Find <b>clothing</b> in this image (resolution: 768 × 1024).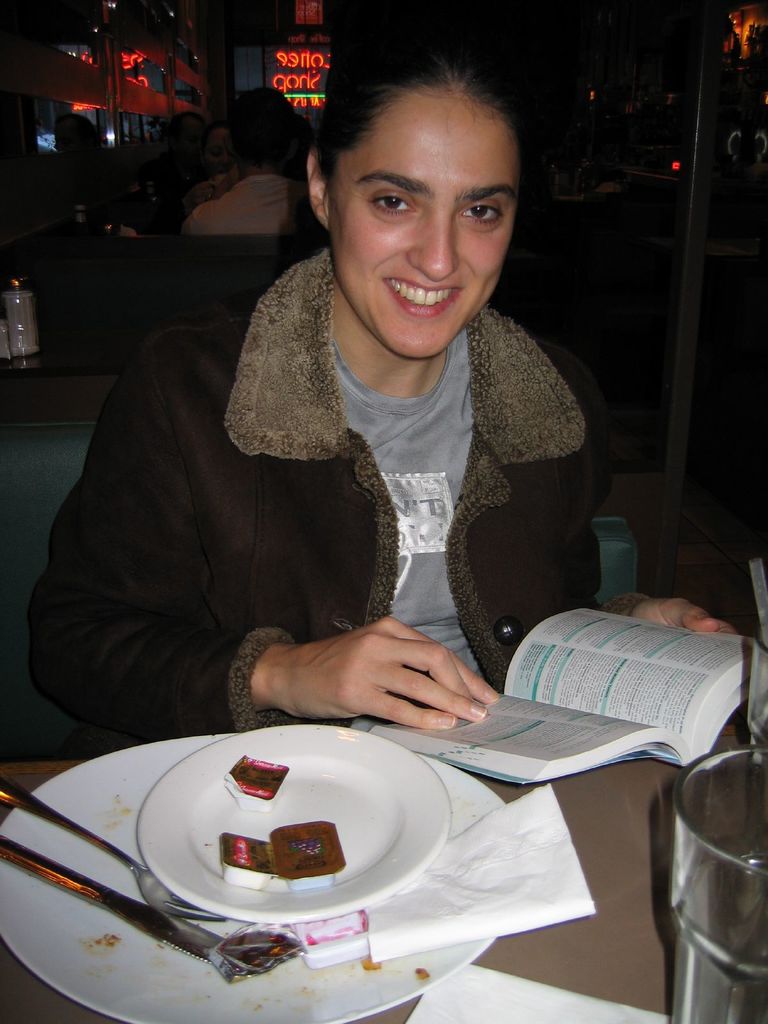
locate(180, 176, 227, 212).
